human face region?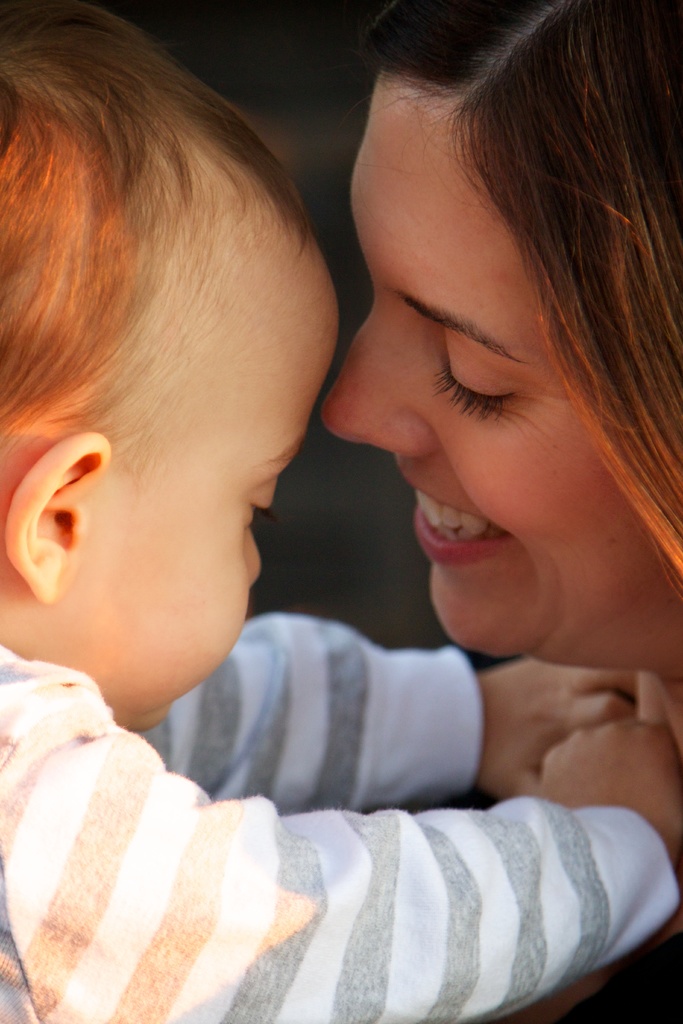
crop(70, 275, 342, 732)
